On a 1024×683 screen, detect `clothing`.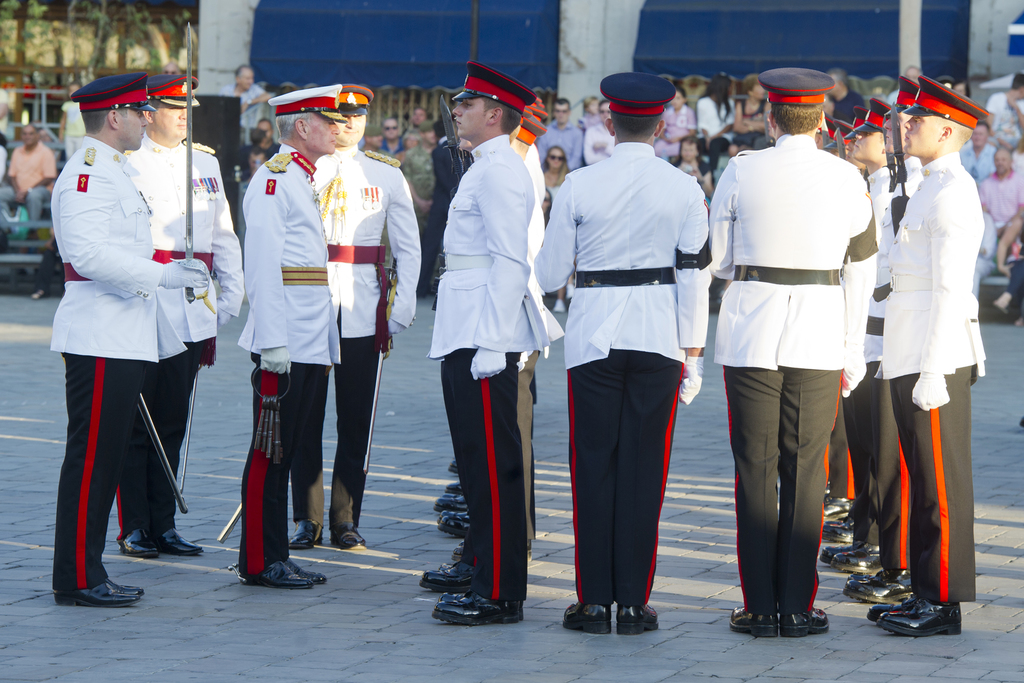
bbox=[227, 81, 267, 135].
